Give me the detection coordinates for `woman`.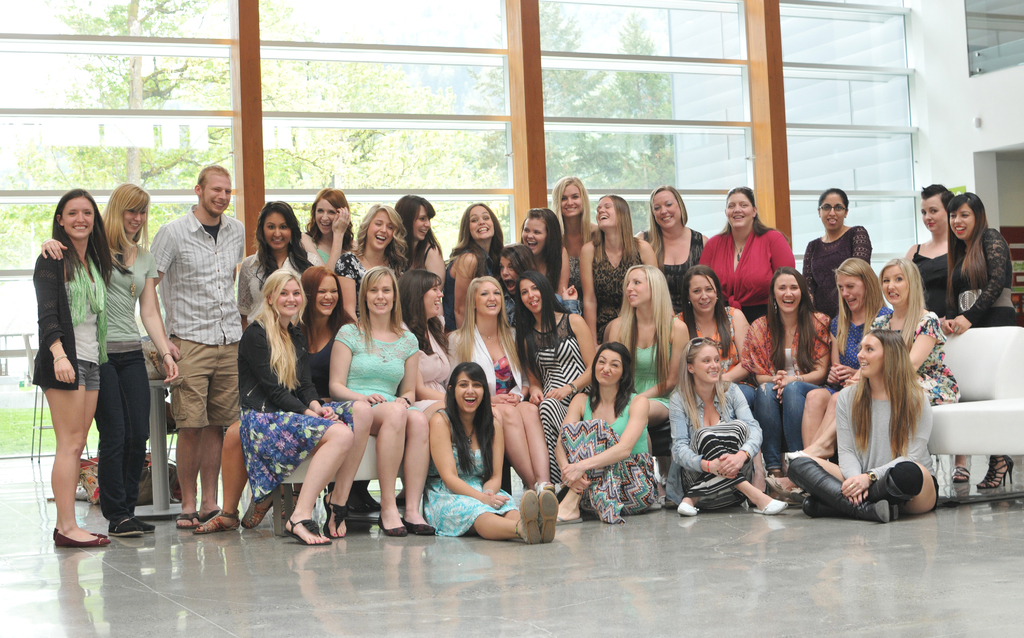
296,272,354,405.
